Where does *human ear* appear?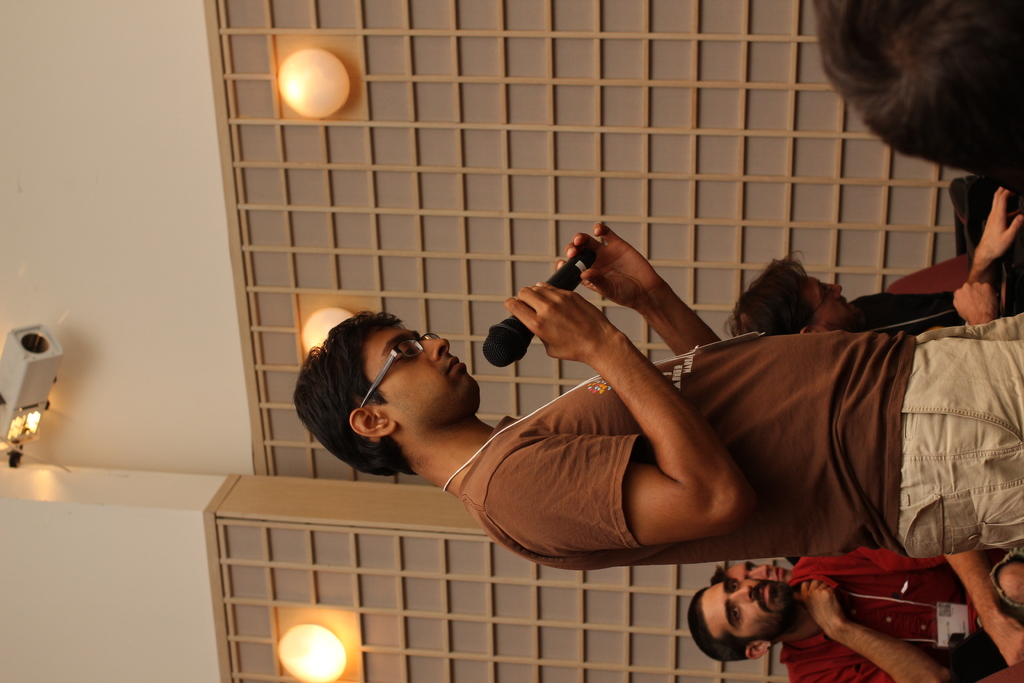
Appears at x1=800 y1=327 x2=828 y2=336.
